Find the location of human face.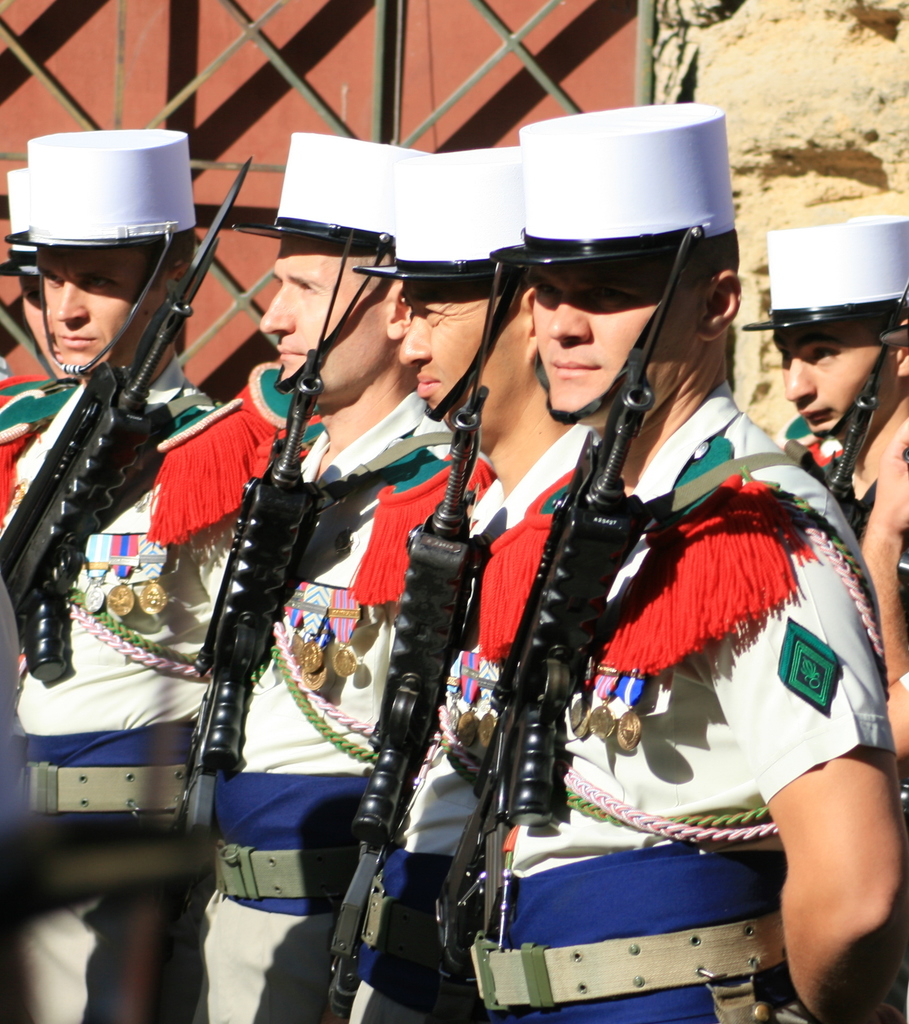
Location: <box>53,252,147,358</box>.
